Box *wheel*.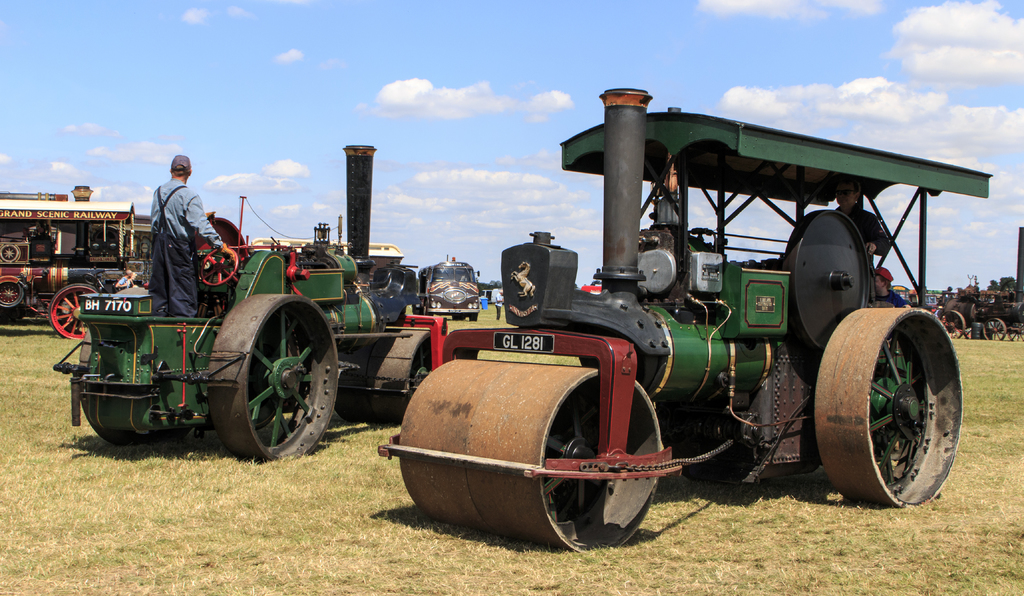
crop(199, 249, 239, 287).
